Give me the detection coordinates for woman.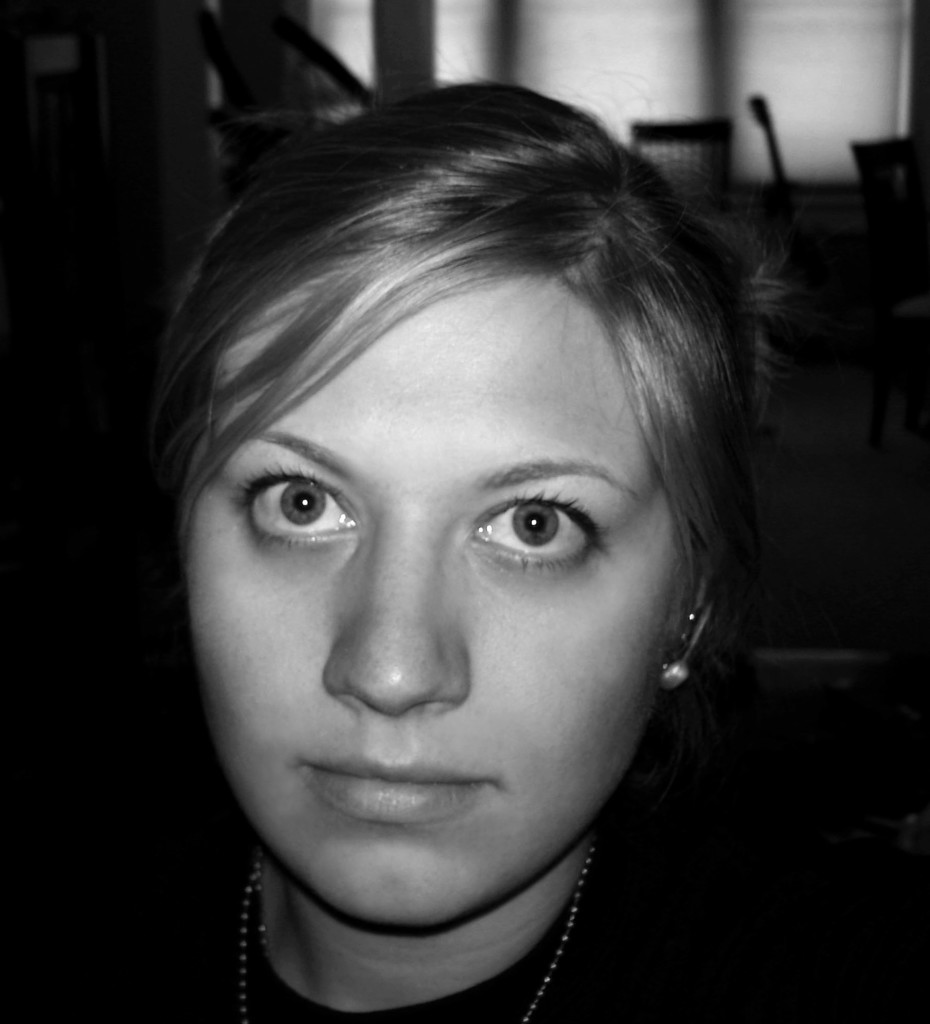
0:78:929:1023.
